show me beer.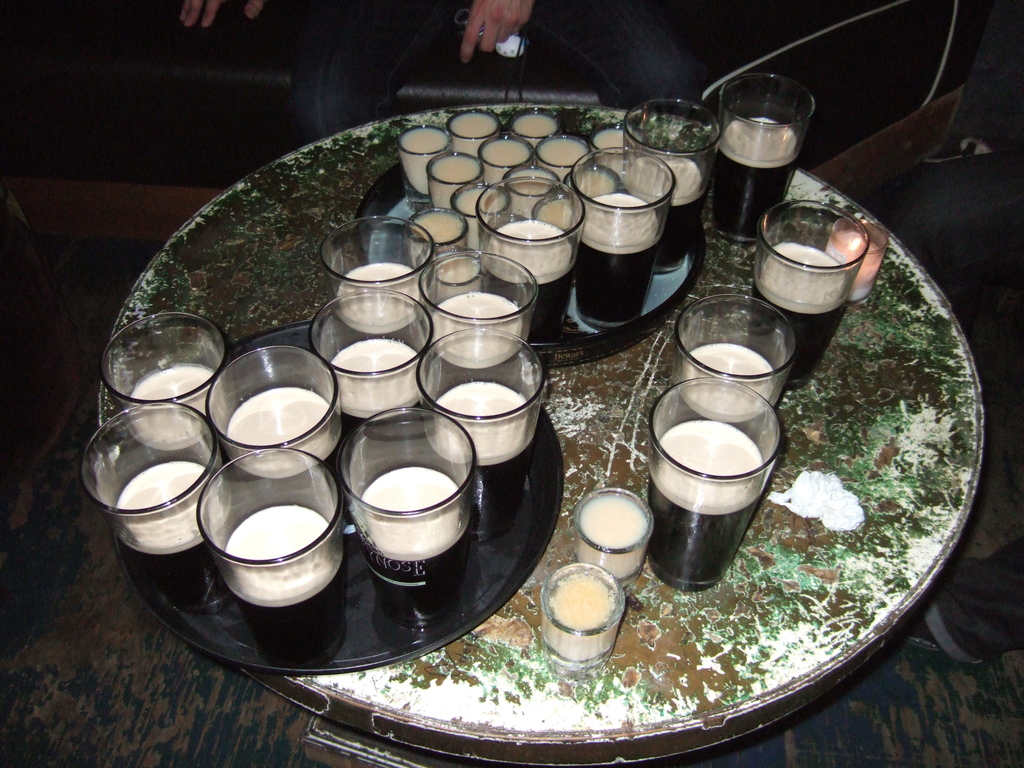
beer is here: bbox=(77, 383, 249, 611).
